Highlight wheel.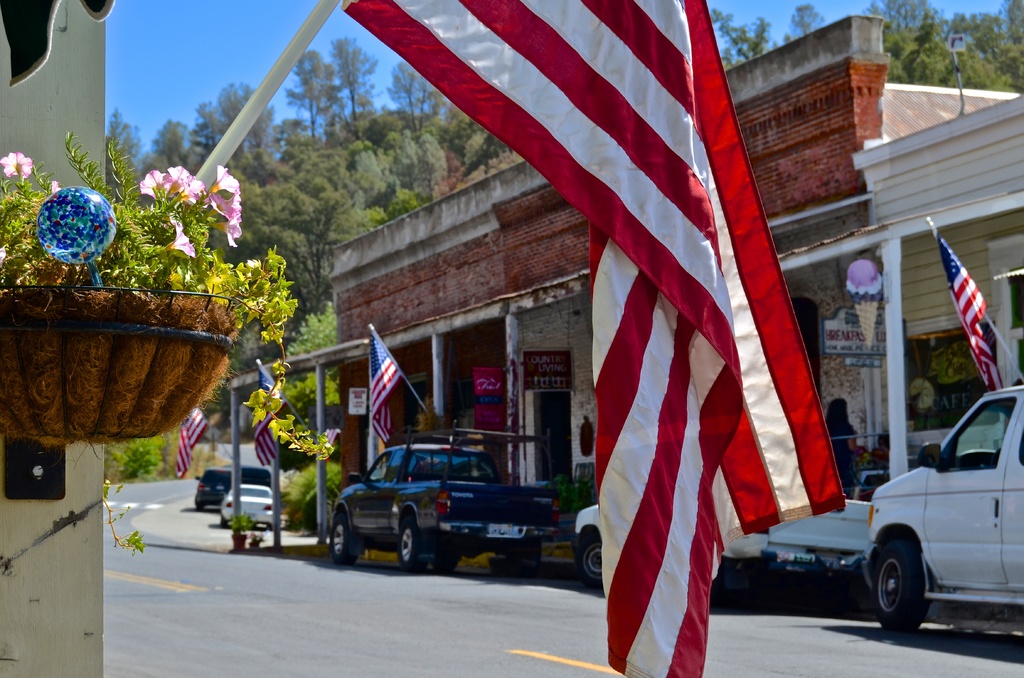
Highlighted region: 396,511,434,576.
